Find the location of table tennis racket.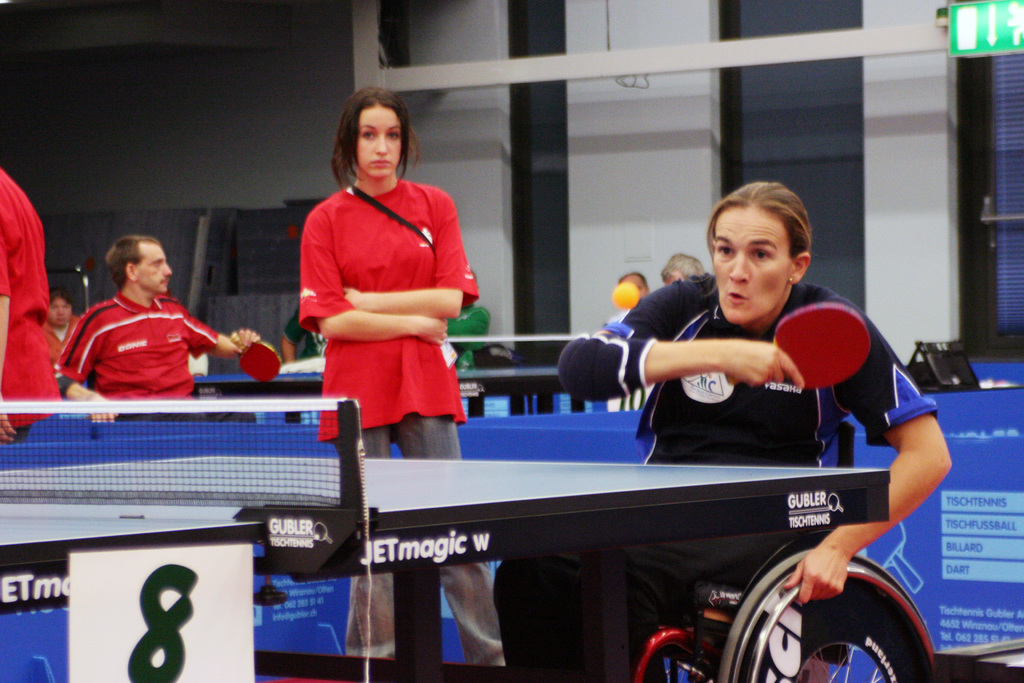
Location: rect(227, 331, 283, 386).
